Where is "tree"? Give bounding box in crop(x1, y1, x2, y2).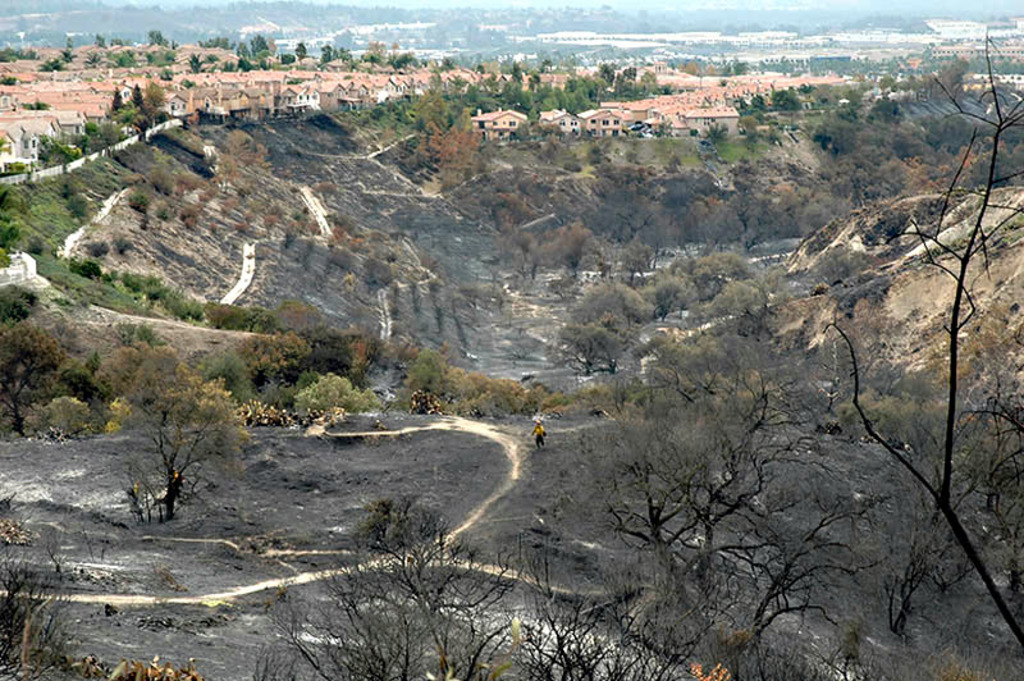
crop(42, 37, 72, 73).
